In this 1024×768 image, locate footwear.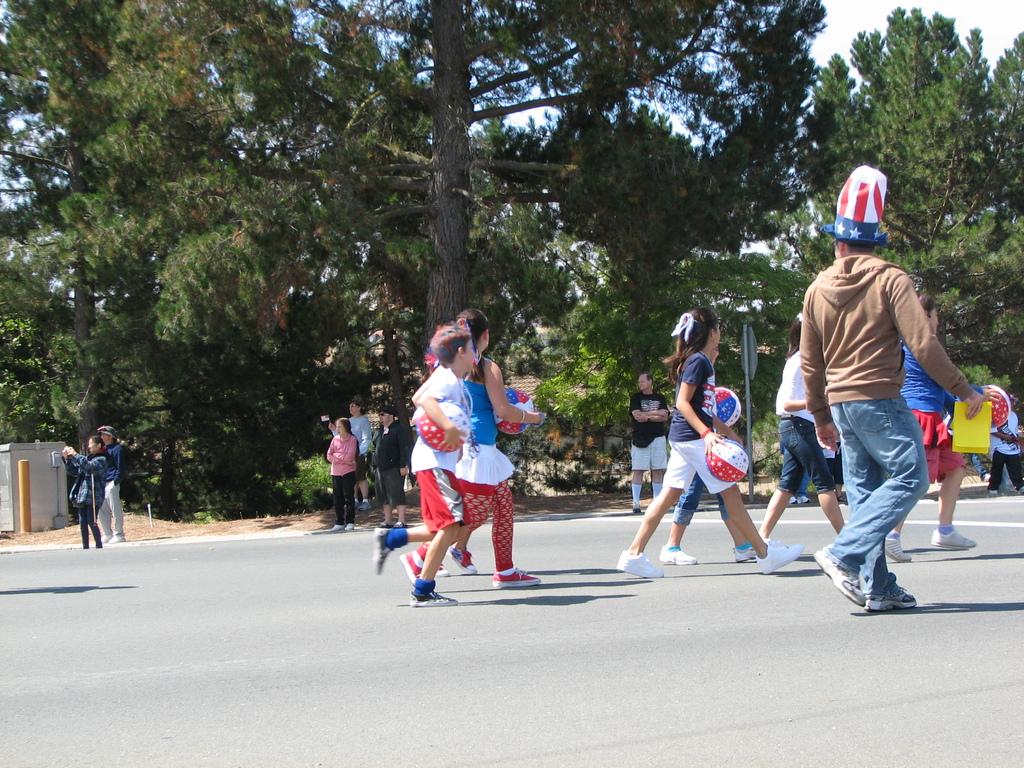
Bounding box: left=436, top=563, right=449, bottom=576.
